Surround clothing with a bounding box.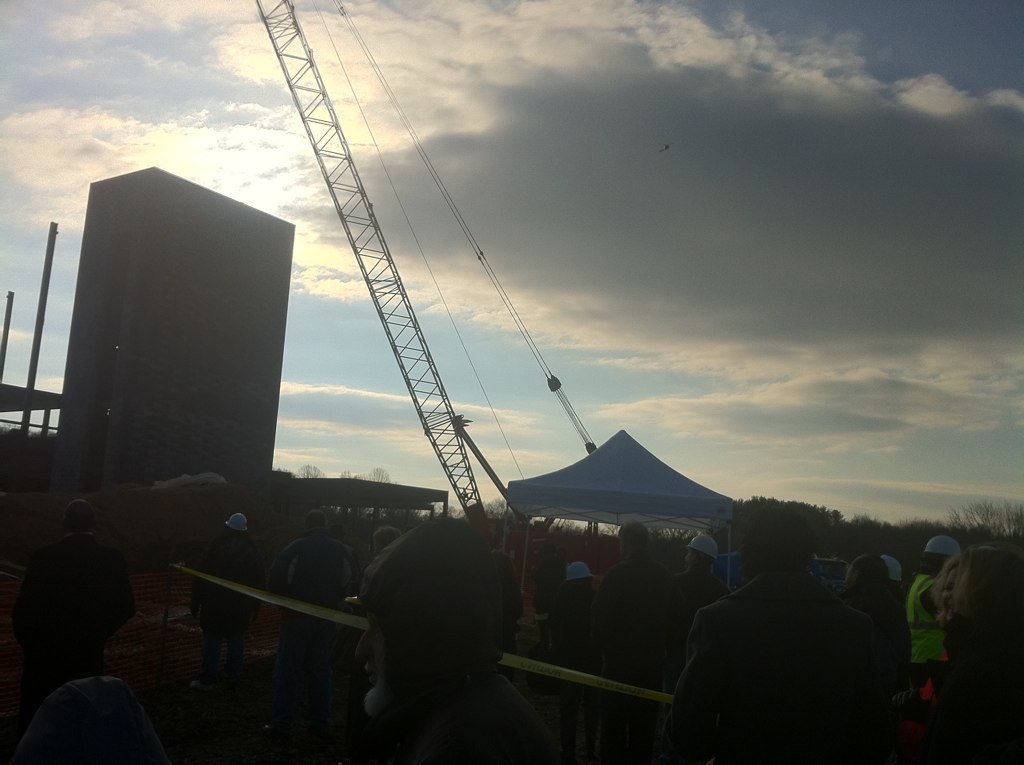
<region>20, 531, 135, 680</region>.
